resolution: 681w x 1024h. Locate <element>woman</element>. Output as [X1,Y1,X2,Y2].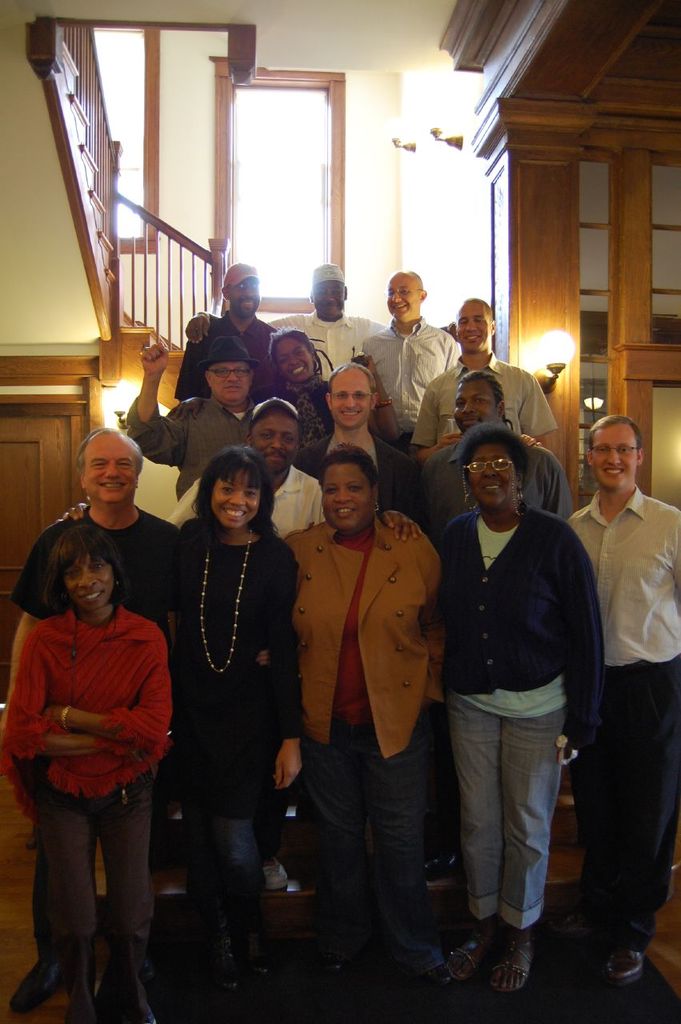
[176,388,428,549].
